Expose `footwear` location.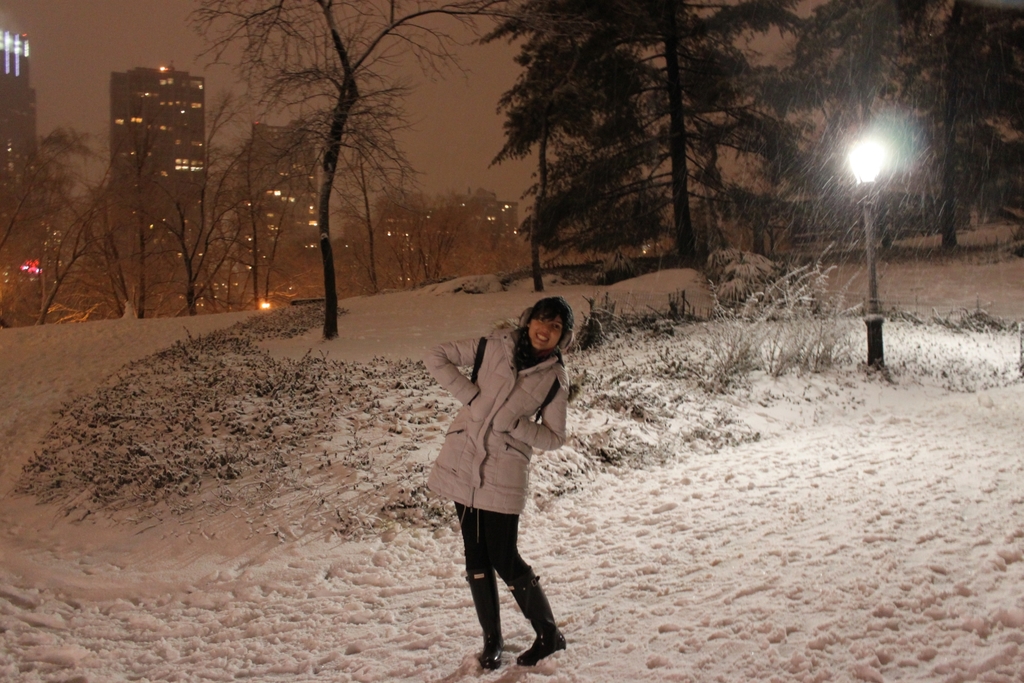
Exposed at region(470, 567, 508, 664).
